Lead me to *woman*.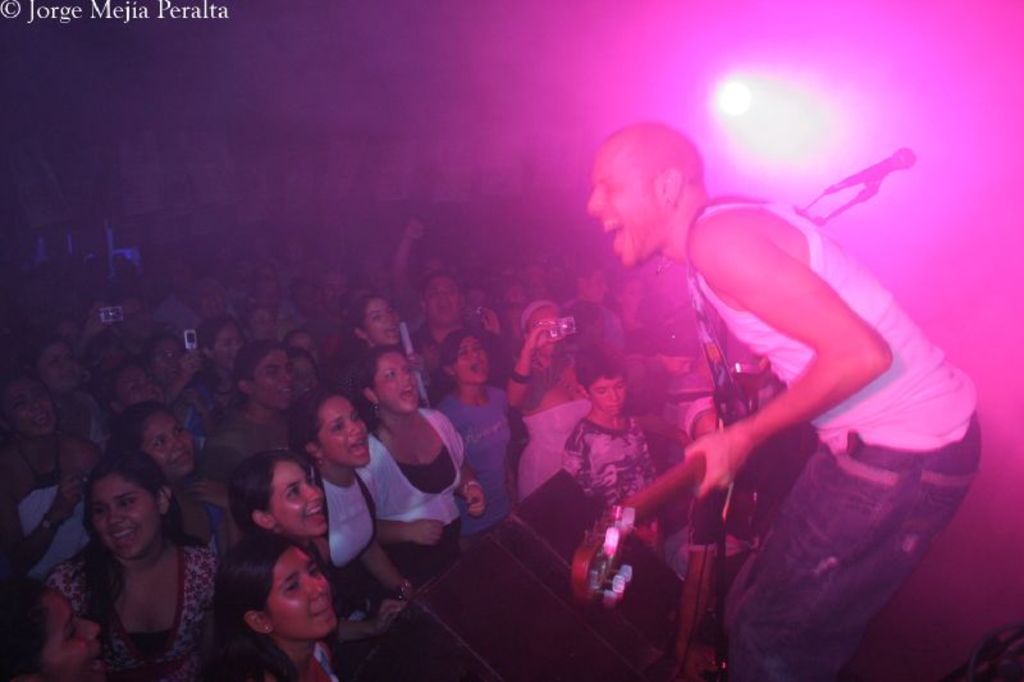
Lead to (left=279, top=385, right=420, bottom=614).
